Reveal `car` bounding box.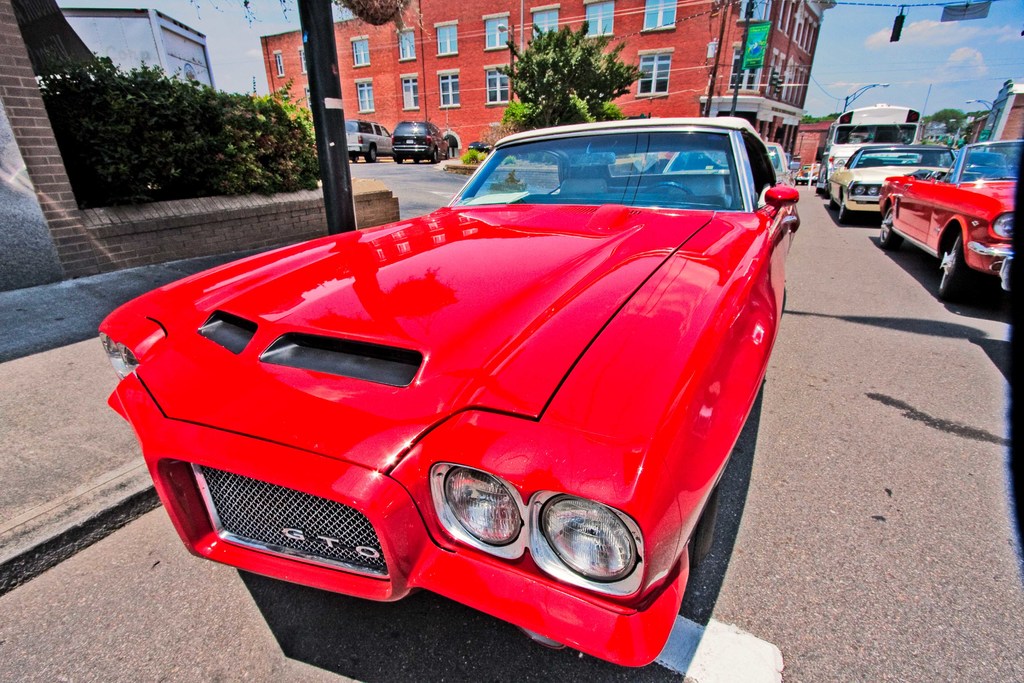
Revealed: l=828, t=138, r=958, b=222.
